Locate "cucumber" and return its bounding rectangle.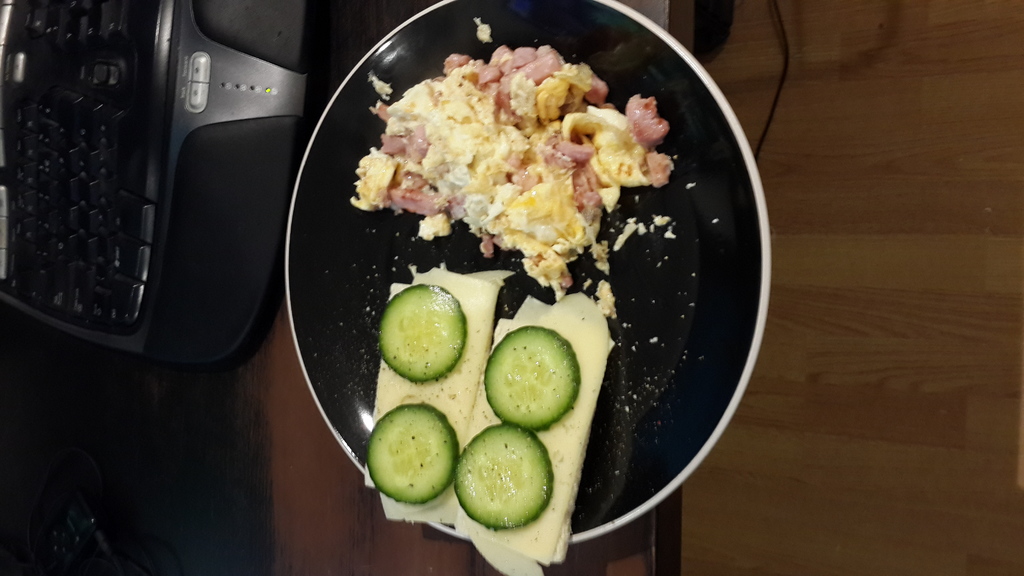
Rect(454, 421, 552, 531).
